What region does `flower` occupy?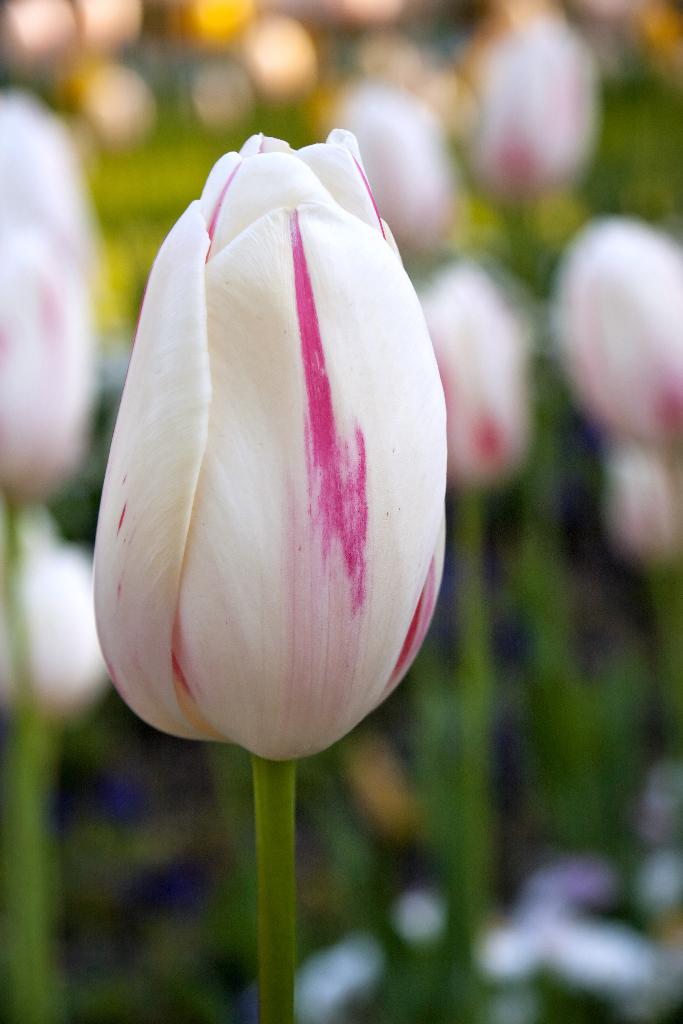
103:127:441:755.
